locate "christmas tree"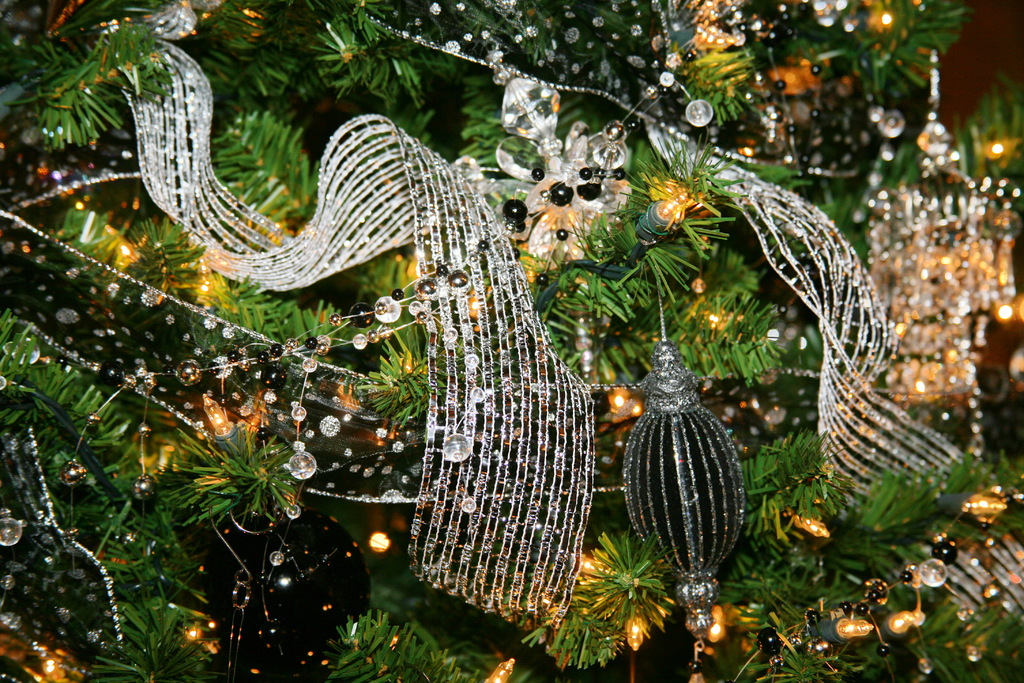
rect(0, 0, 1021, 682)
